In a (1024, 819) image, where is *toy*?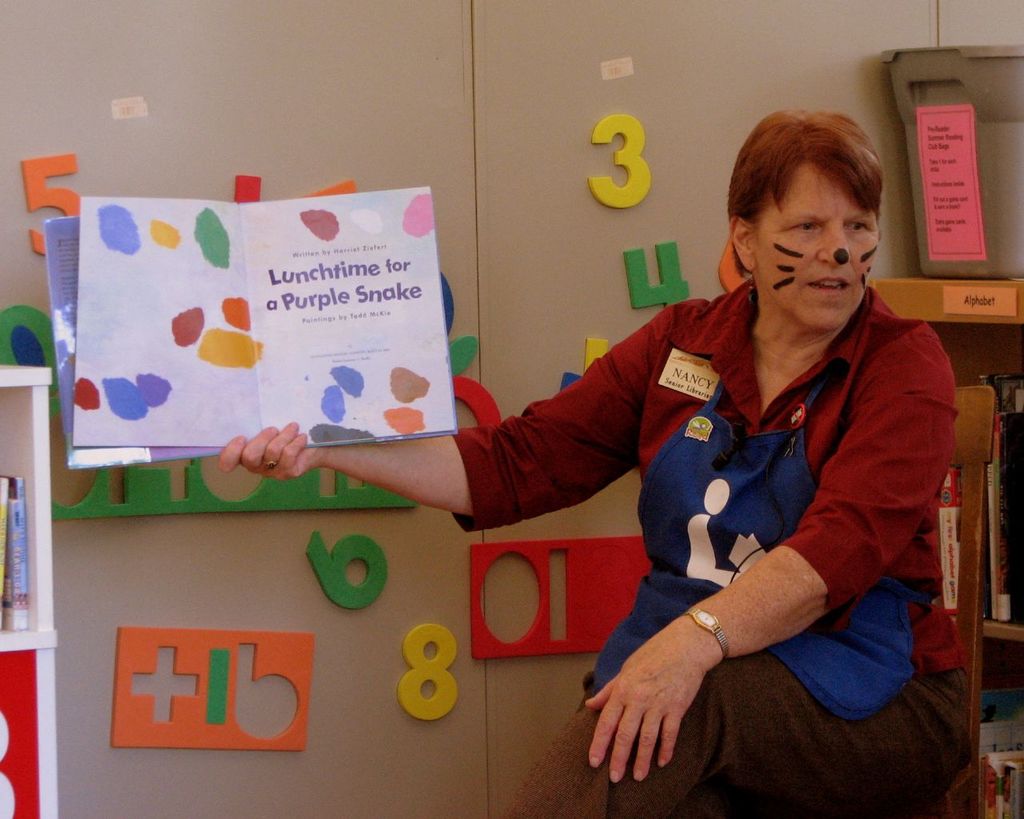
l=22, t=153, r=87, b=256.
